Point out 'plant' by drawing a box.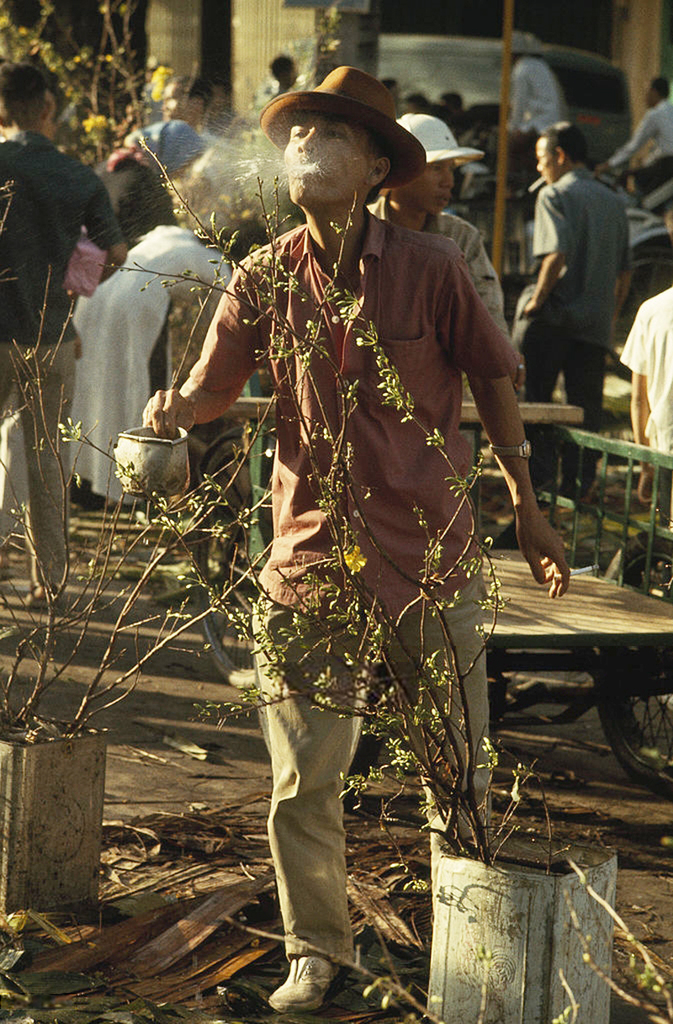
bbox(511, 806, 672, 1023).
